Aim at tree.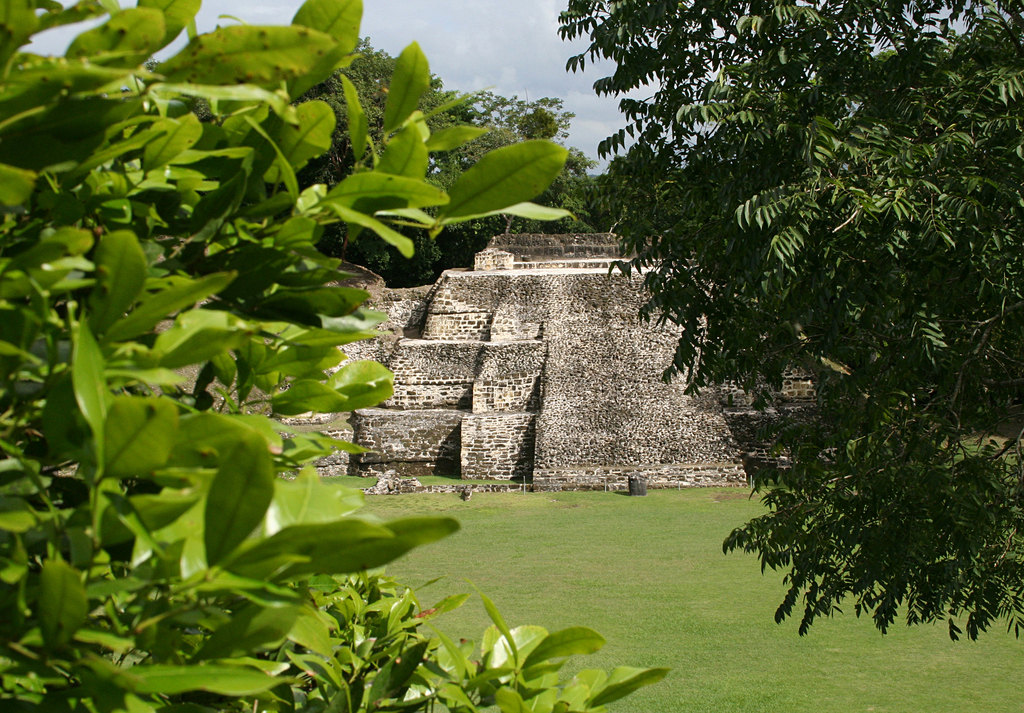
Aimed at bbox=[508, 9, 1001, 624].
